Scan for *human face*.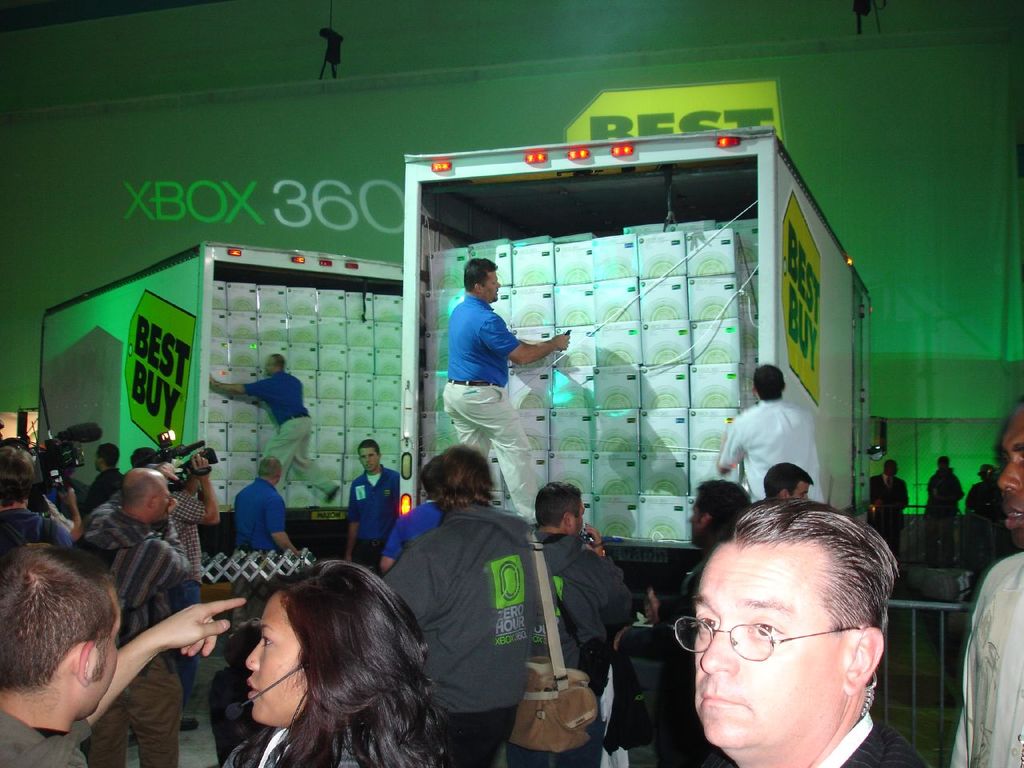
Scan result: bbox=(997, 402, 1023, 546).
